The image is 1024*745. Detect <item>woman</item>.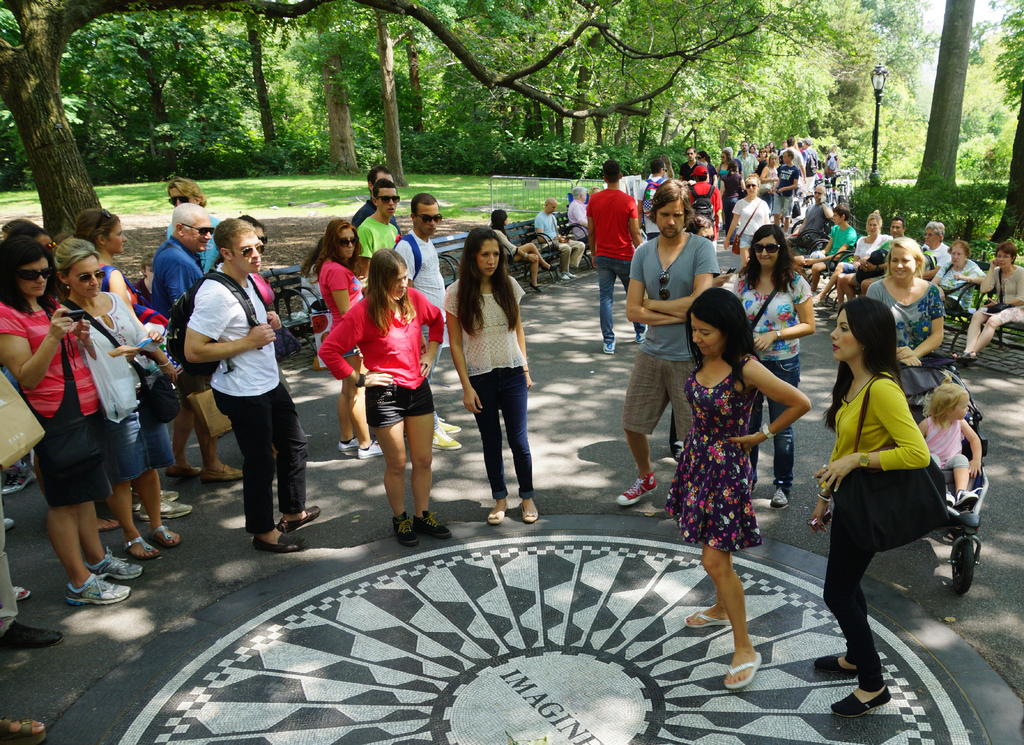
Detection: <region>161, 176, 227, 430</region>.
